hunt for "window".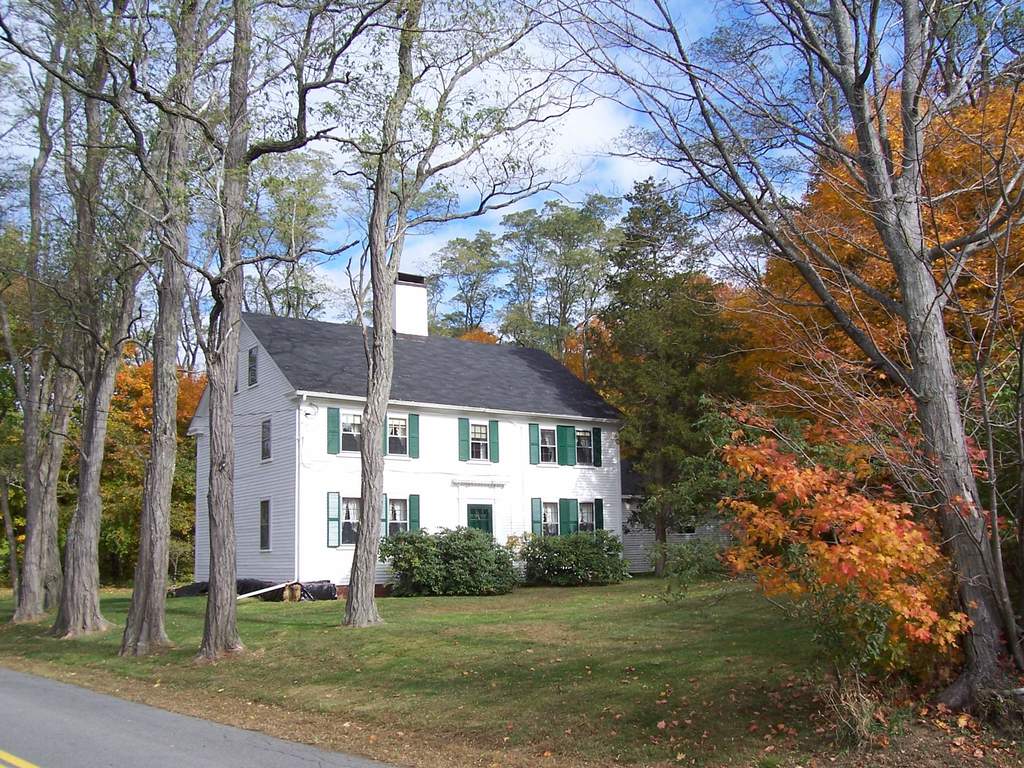
Hunted down at BBox(385, 492, 422, 538).
